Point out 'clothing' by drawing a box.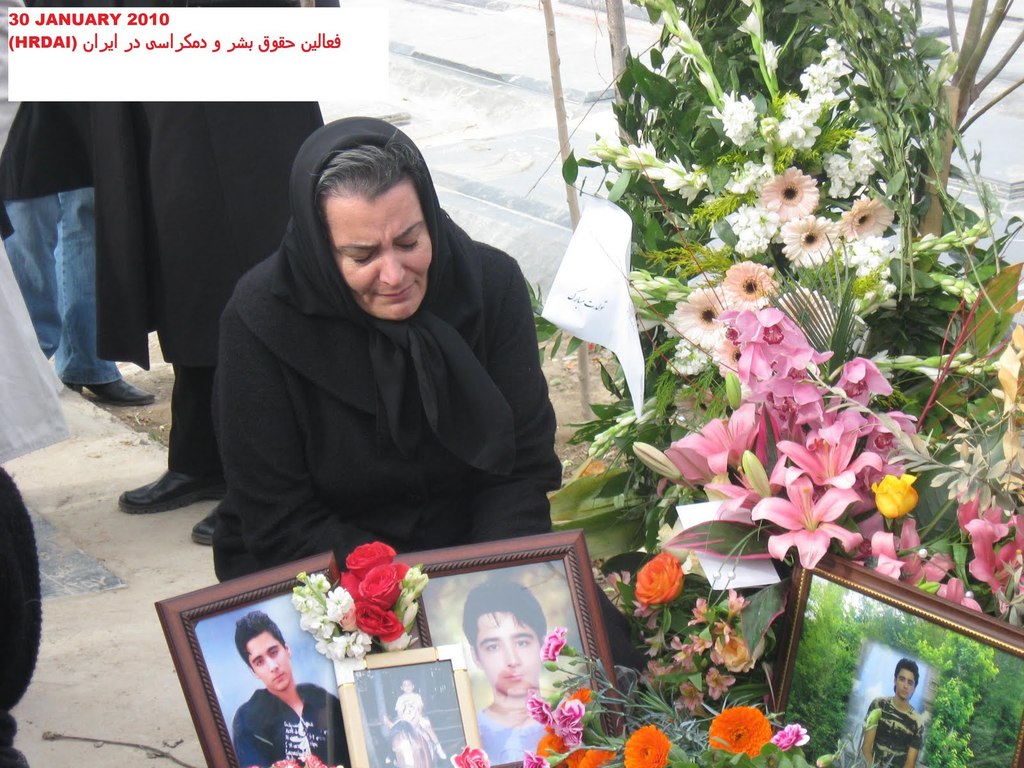
BBox(0, 198, 128, 388).
